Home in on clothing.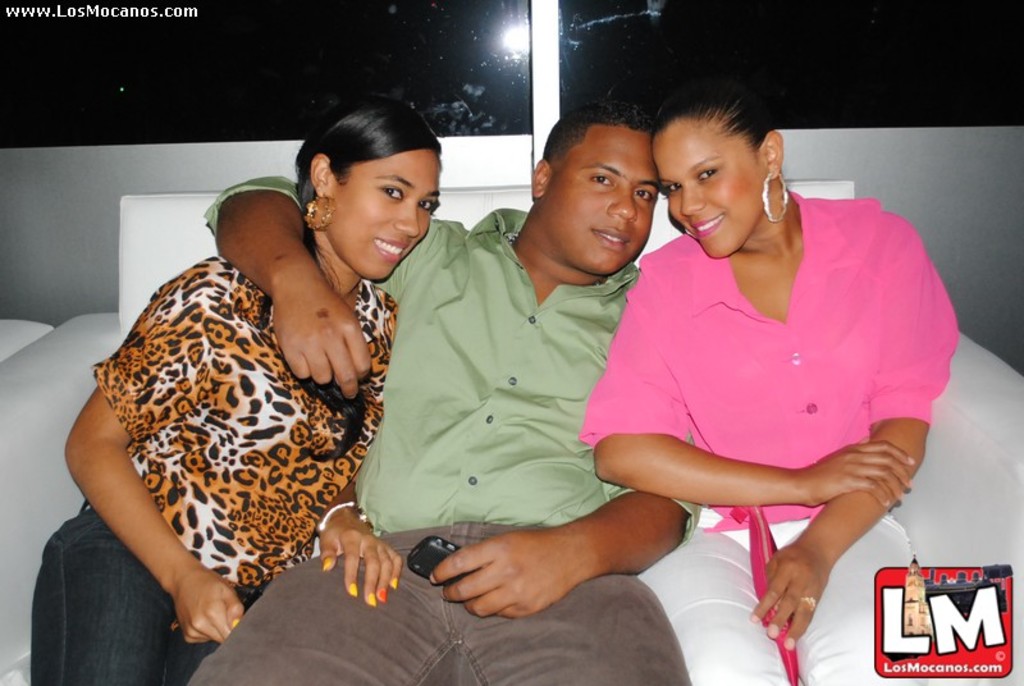
Homed in at {"x1": 33, "y1": 253, "x2": 422, "y2": 685}.
